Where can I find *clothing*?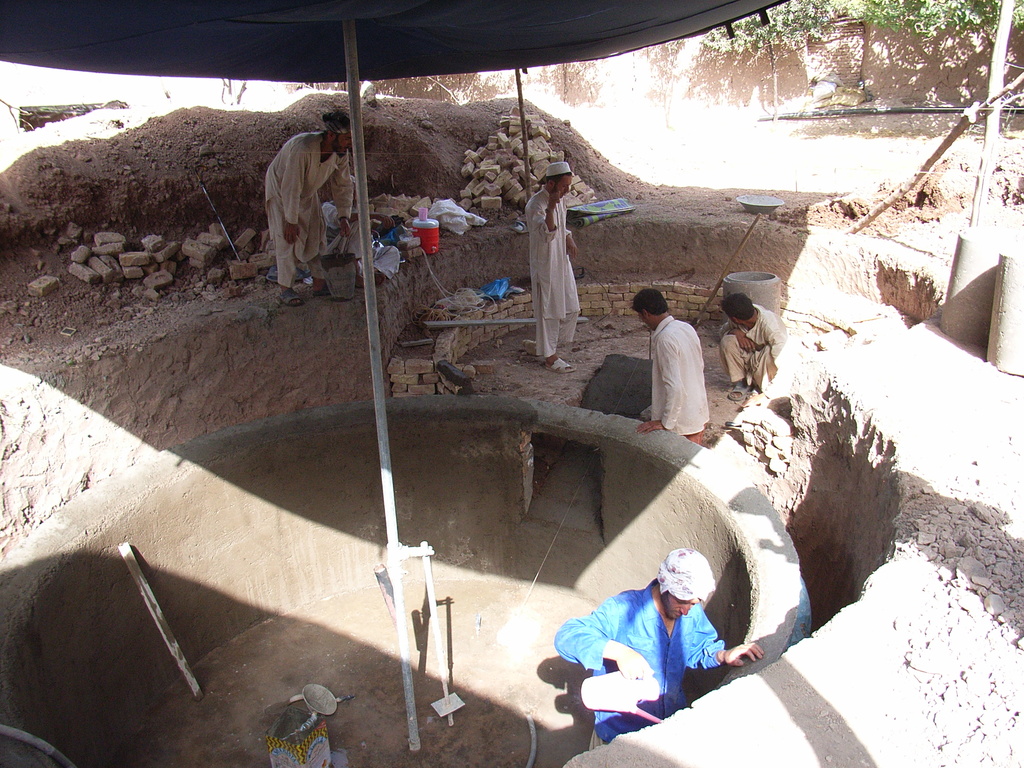
You can find it at locate(645, 312, 711, 440).
